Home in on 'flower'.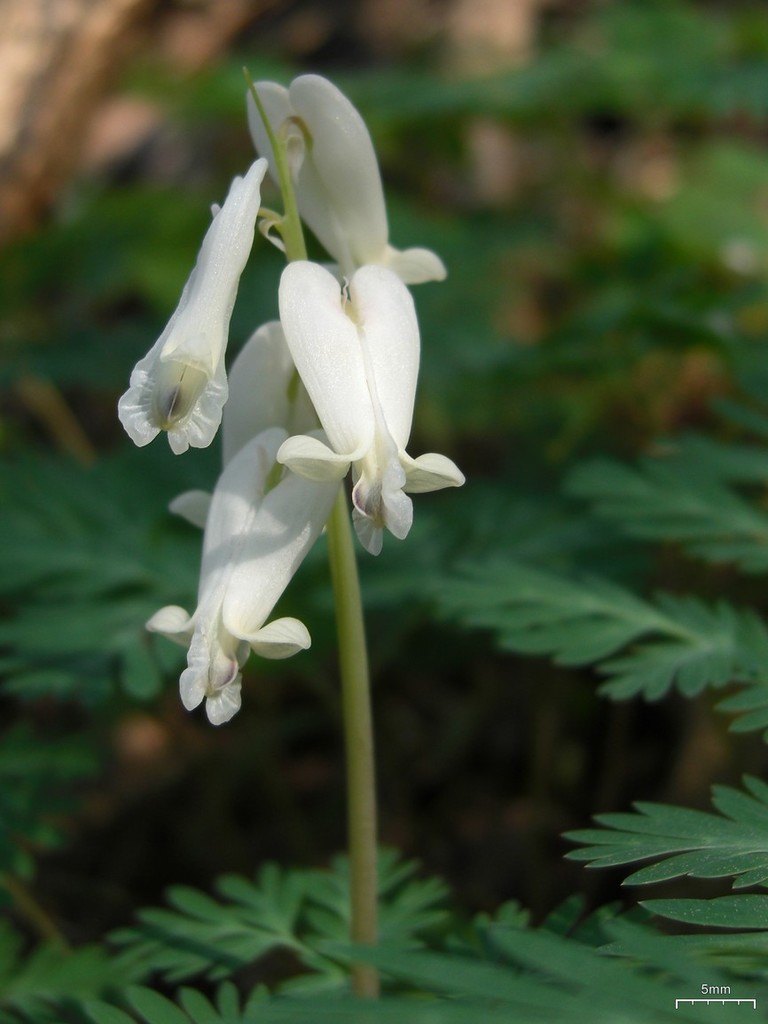
Homed in at bbox=(114, 150, 278, 459).
